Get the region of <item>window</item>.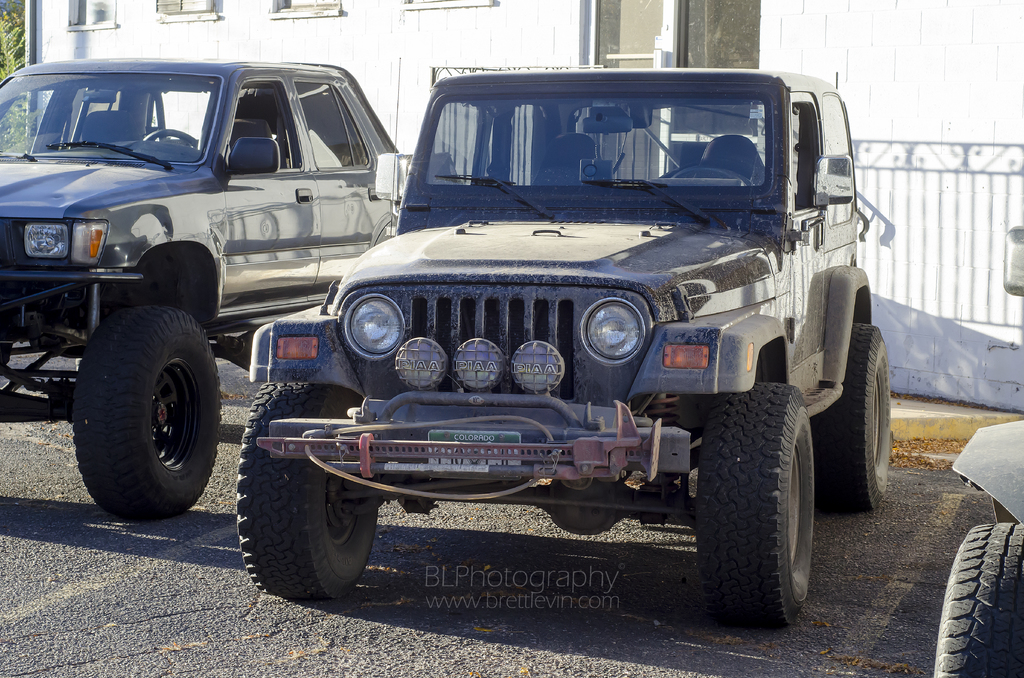
x1=266, y1=0, x2=343, y2=17.
